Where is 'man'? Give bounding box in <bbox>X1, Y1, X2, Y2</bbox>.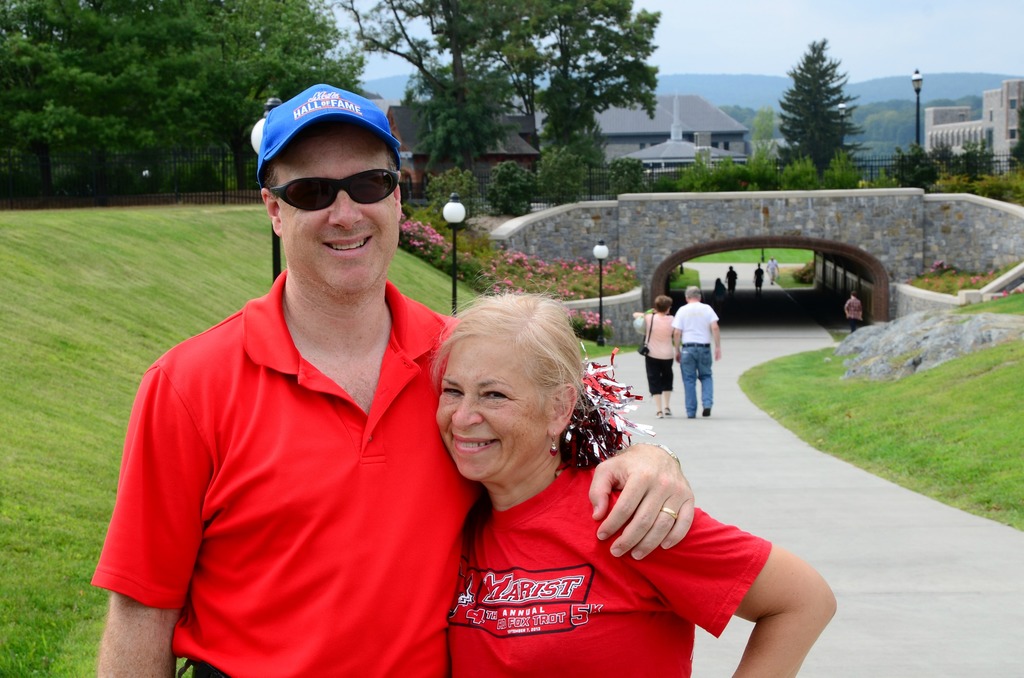
<bbox>104, 164, 574, 668</bbox>.
